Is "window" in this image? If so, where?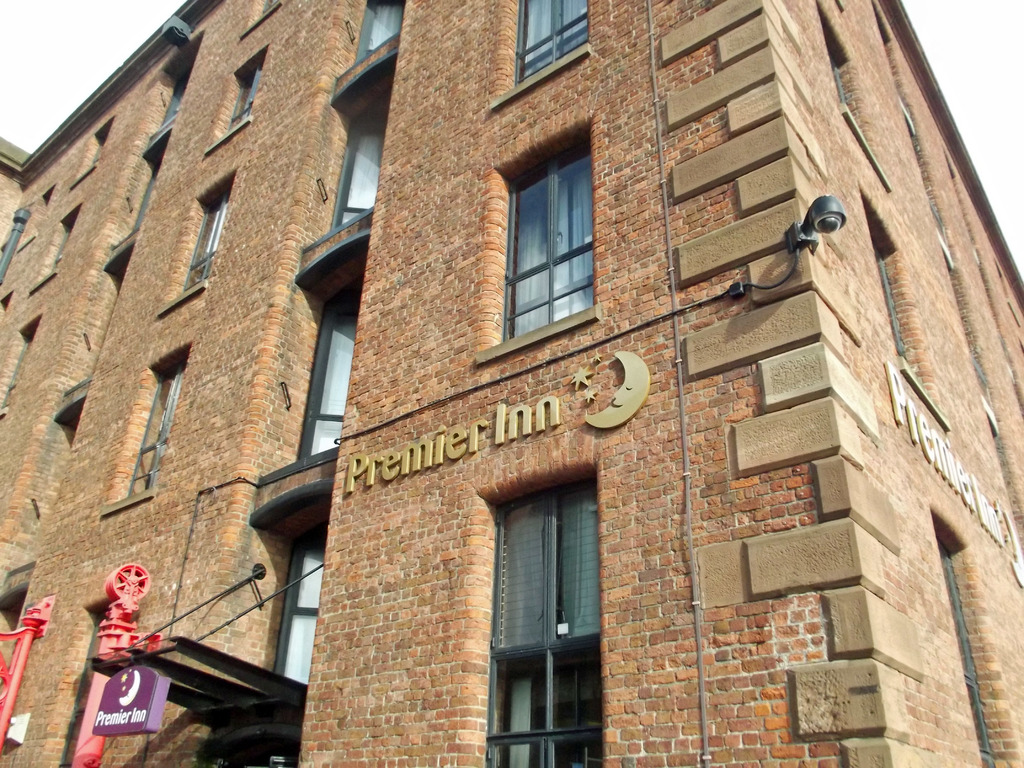
Yes, at pyautogui.locateOnScreen(483, 467, 609, 767).
